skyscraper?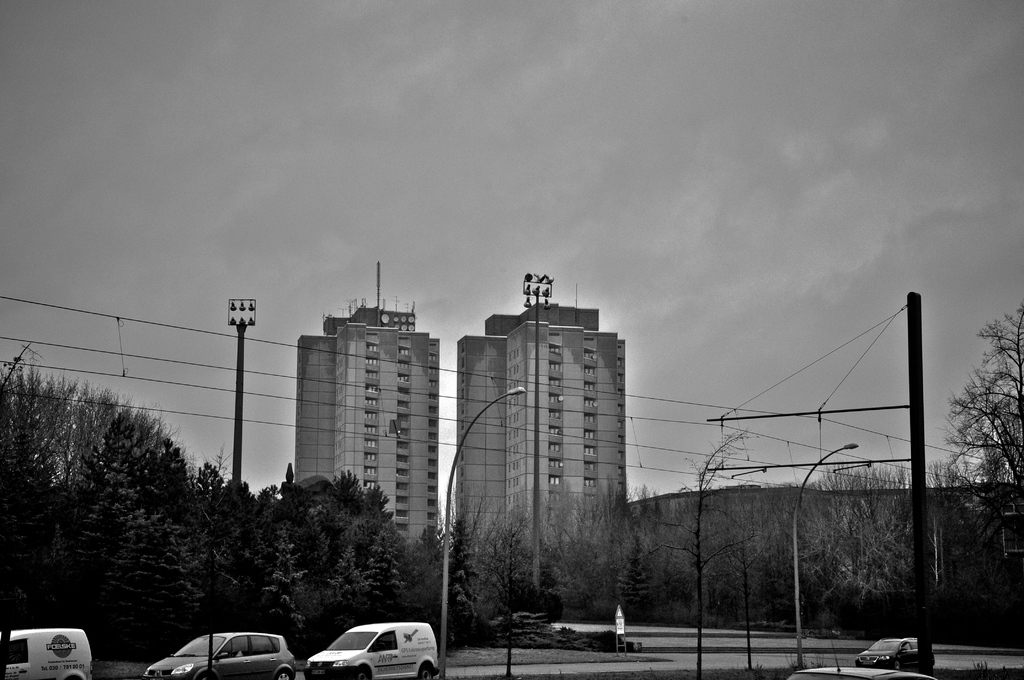
(left=285, top=286, right=448, bottom=541)
